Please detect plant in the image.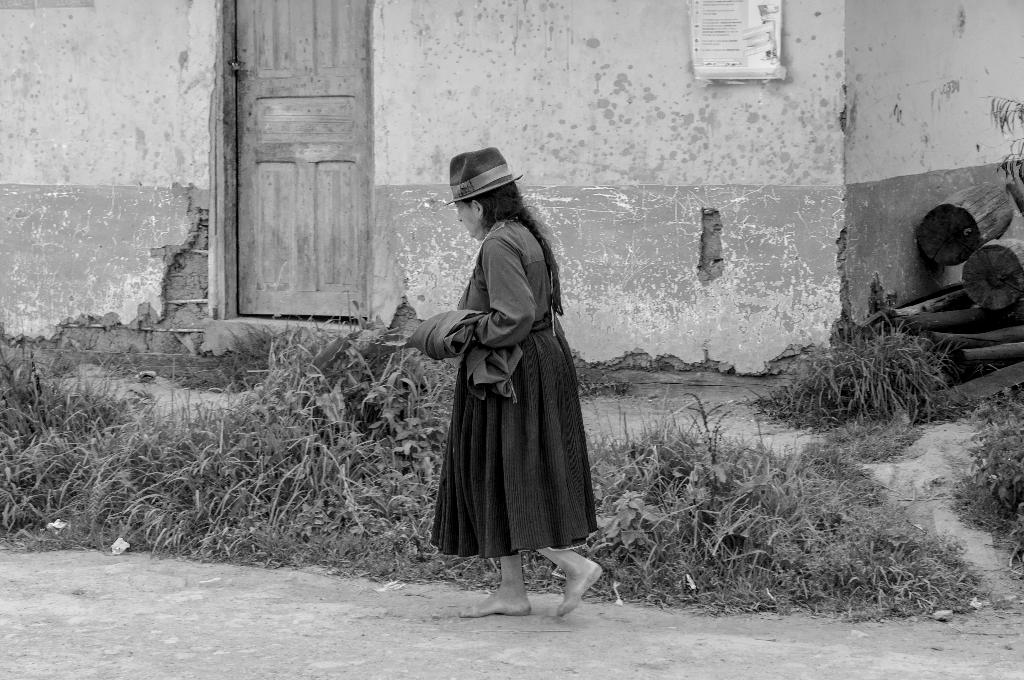
box(949, 373, 1023, 587).
